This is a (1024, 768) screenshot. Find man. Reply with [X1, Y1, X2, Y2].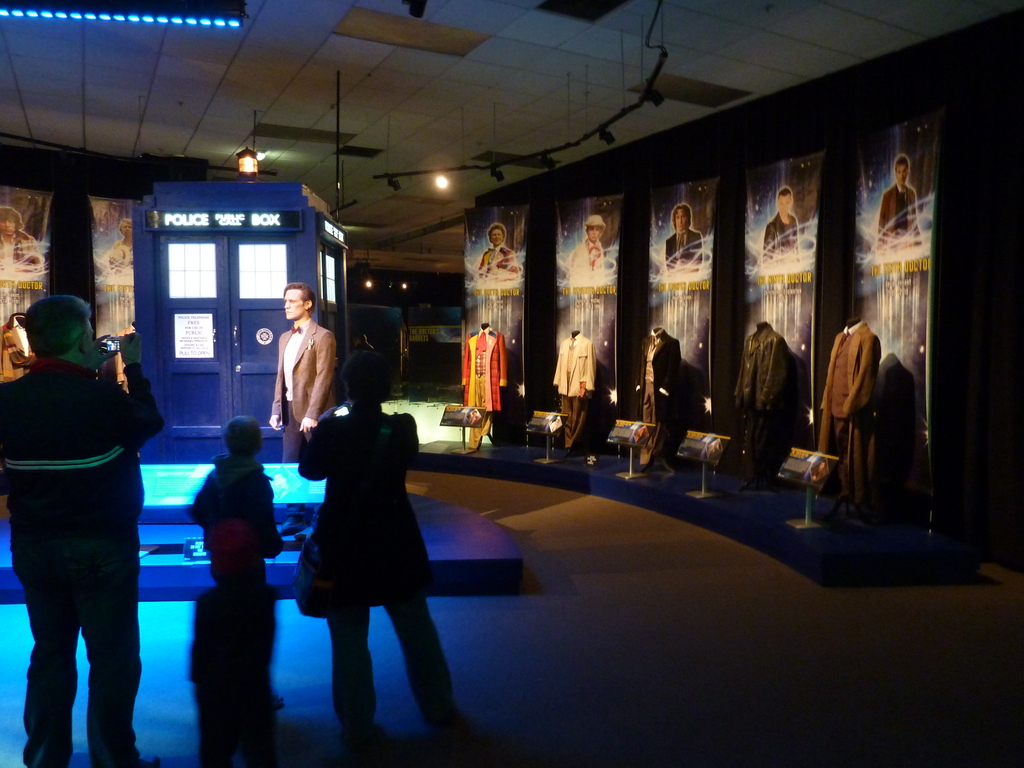
[107, 218, 132, 271].
